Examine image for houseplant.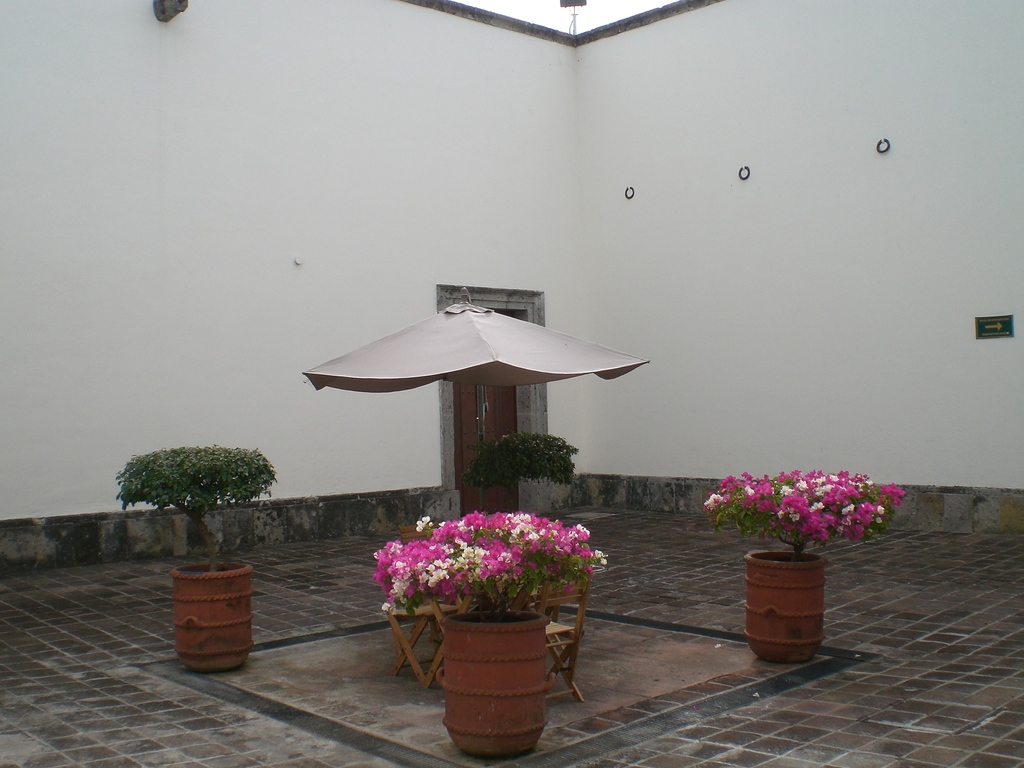
Examination result: 466 429 580 532.
